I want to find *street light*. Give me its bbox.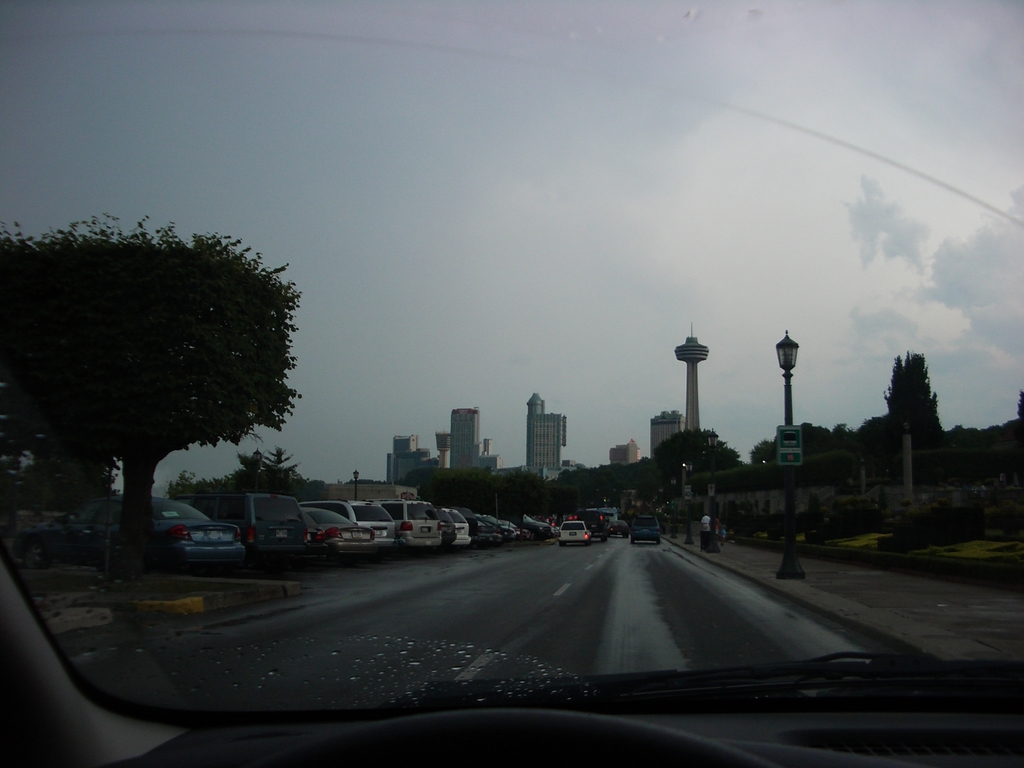
box(669, 478, 673, 486).
